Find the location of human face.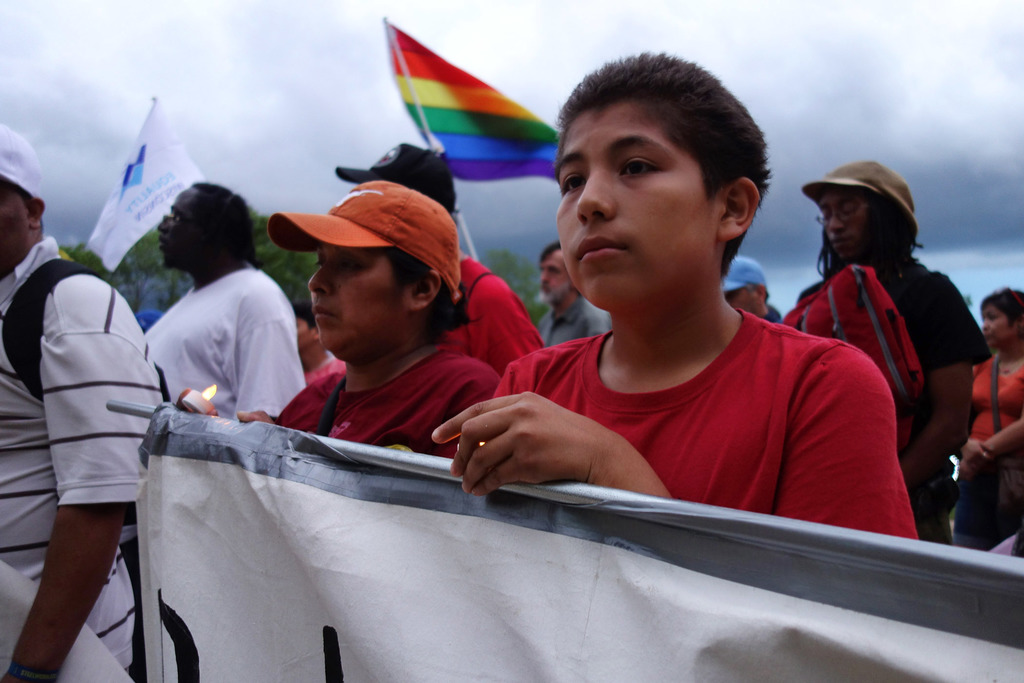
Location: 984,298,1014,352.
